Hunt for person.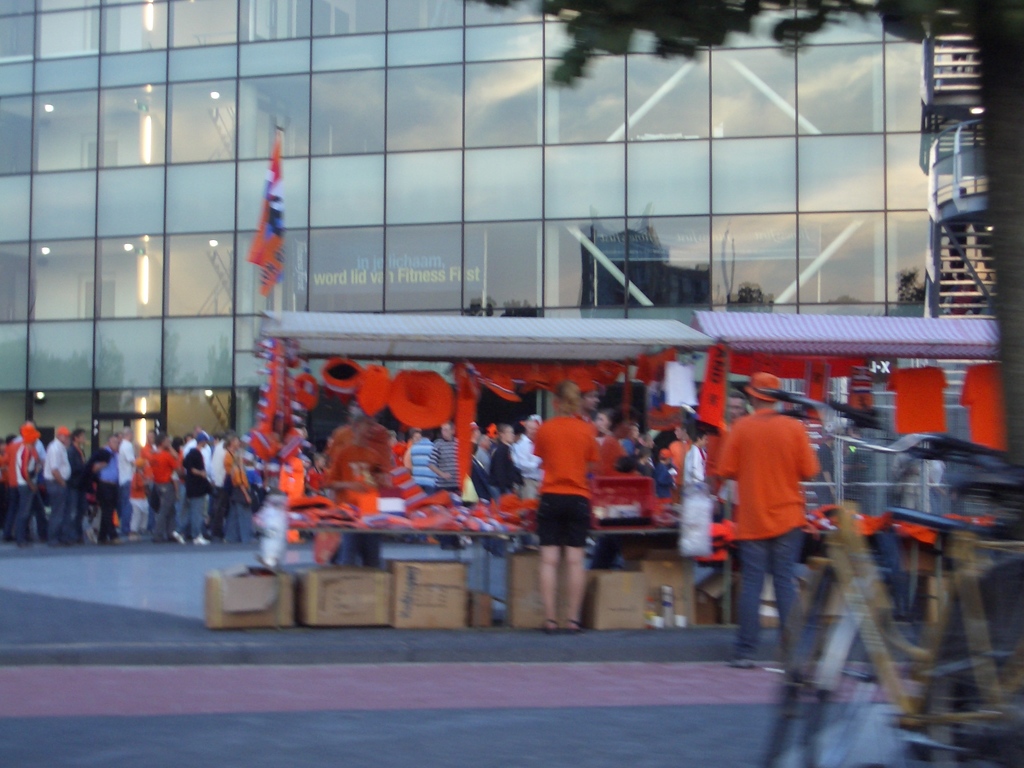
Hunted down at (124, 425, 150, 540).
